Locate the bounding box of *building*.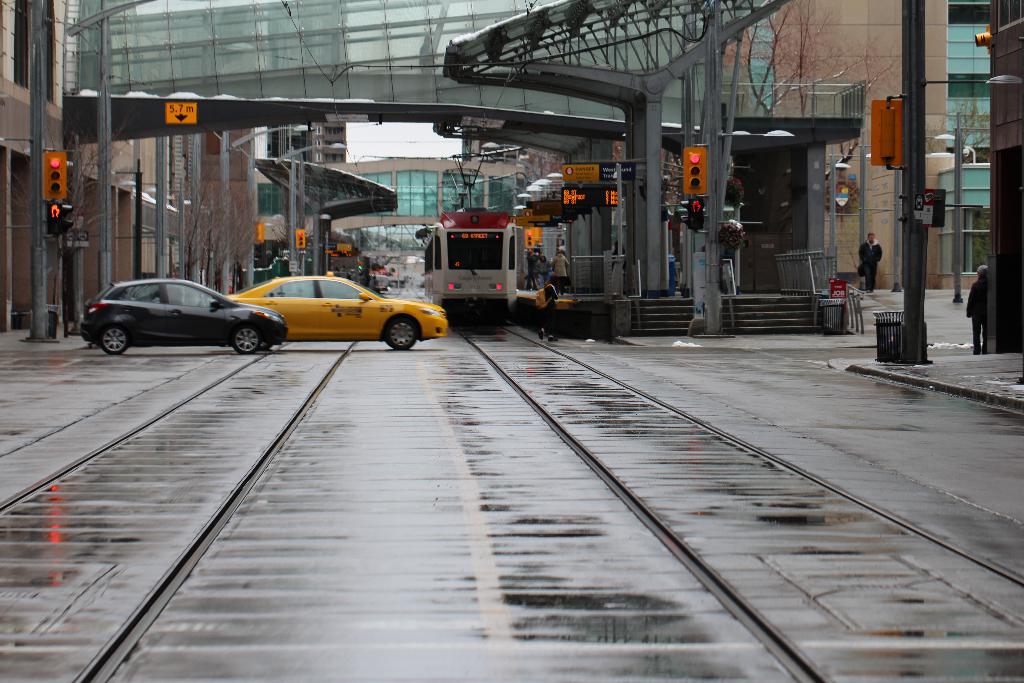
Bounding box: [left=989, top=0, right=1023, bottom=350].
